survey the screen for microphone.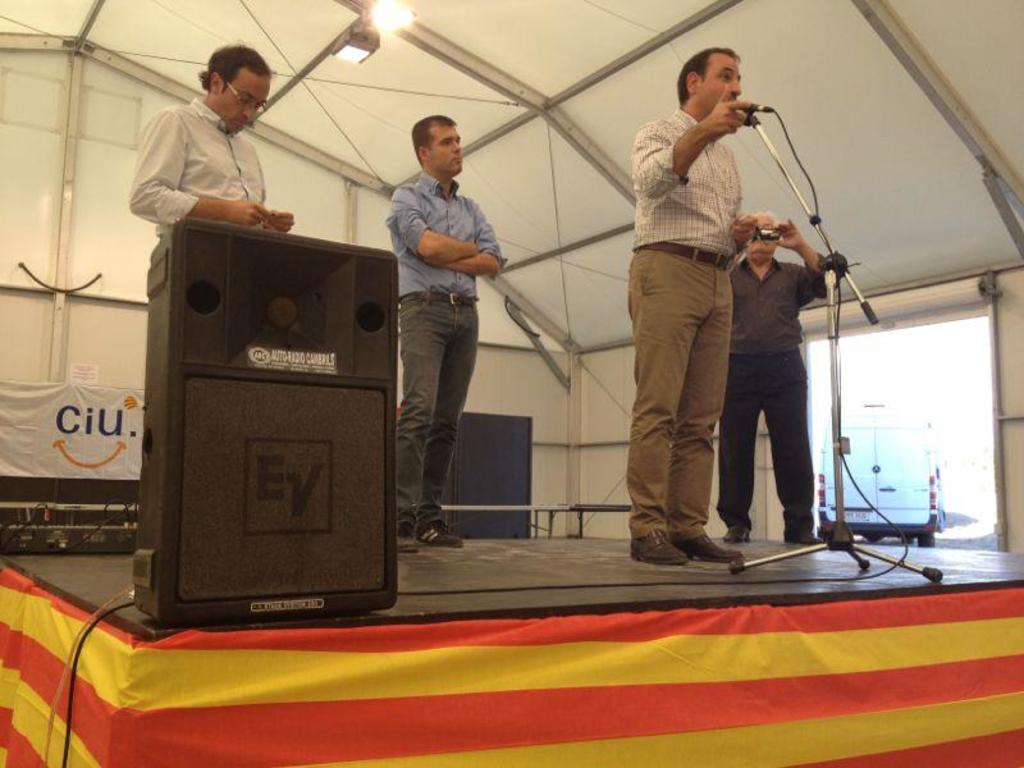
Survey found: [x1=723, y1=106, x2=856, y2=323].
